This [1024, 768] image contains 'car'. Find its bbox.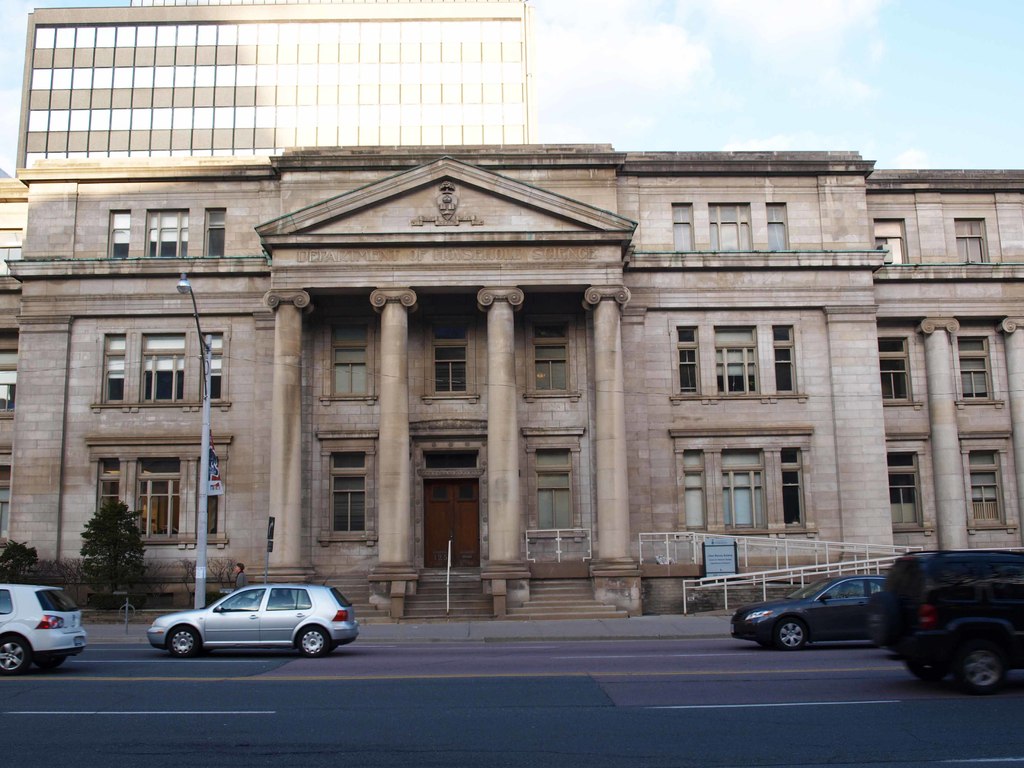
<box>143,580,349,664</box>.
